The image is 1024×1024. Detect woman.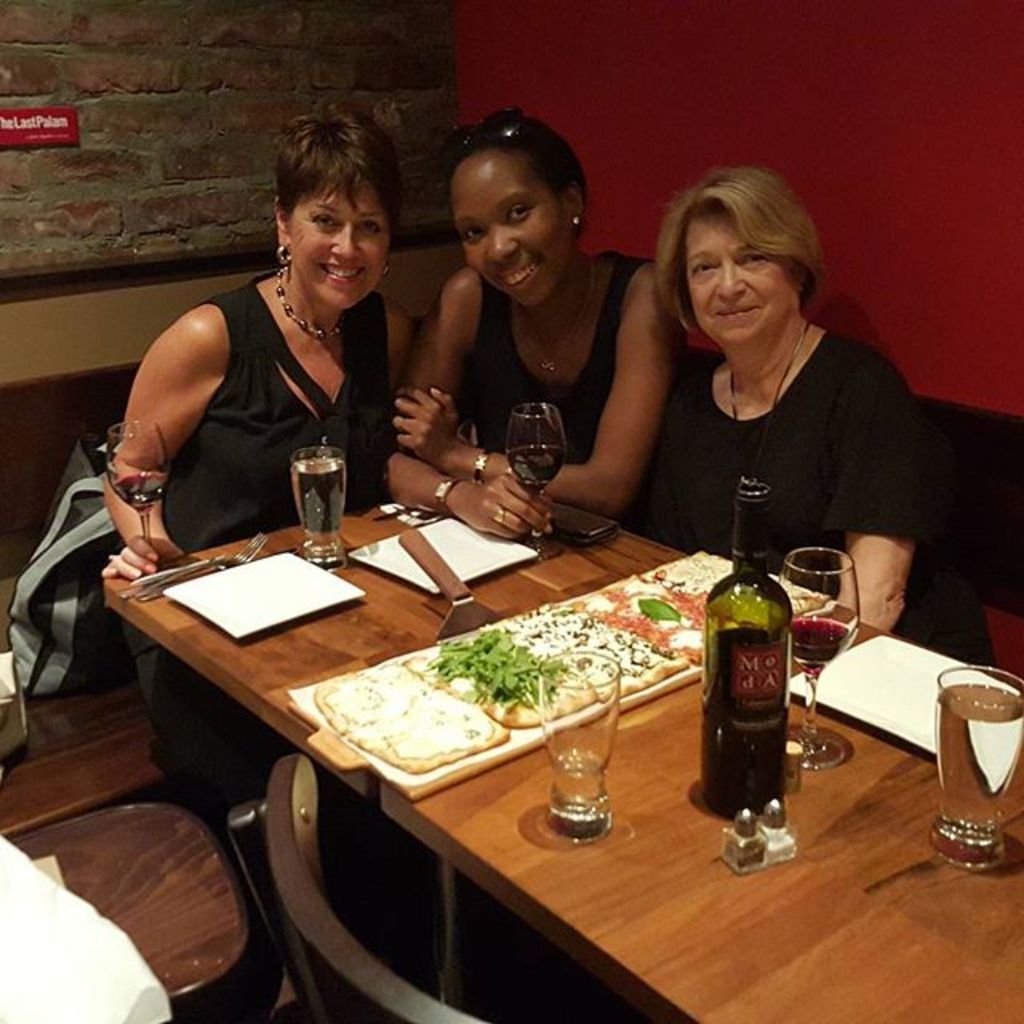
Detection: <bbox>104, 102, 411, 1022</bbox>.
